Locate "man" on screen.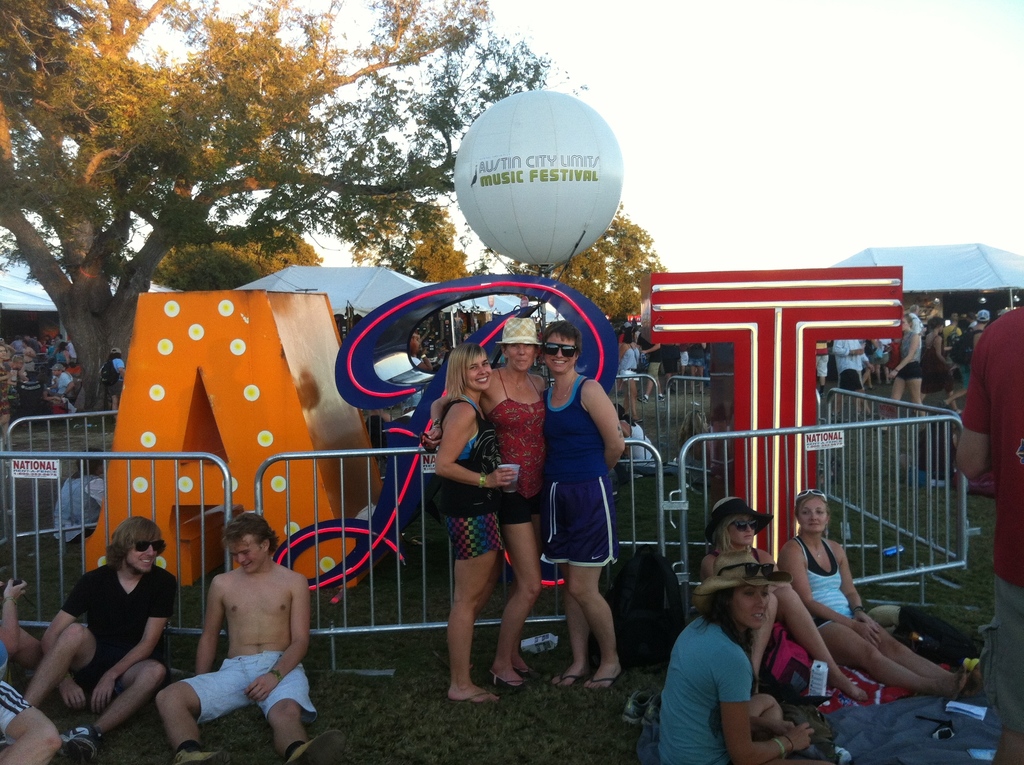
On screen at crop(21, 332, 37, 348).
